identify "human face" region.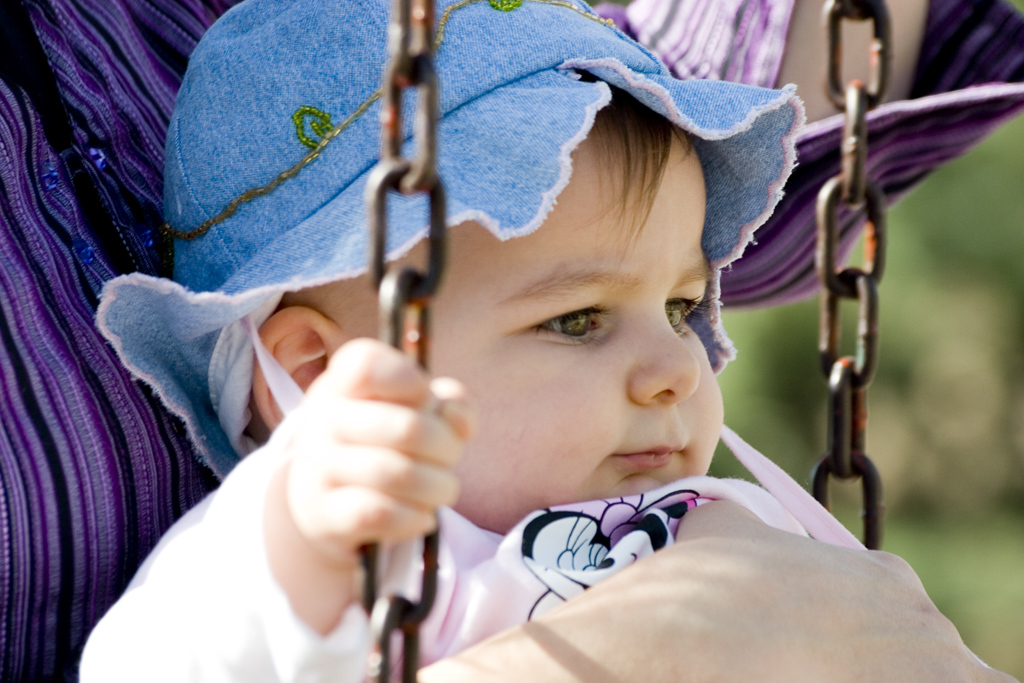
Region: detection(333, 109, 725, 538).
